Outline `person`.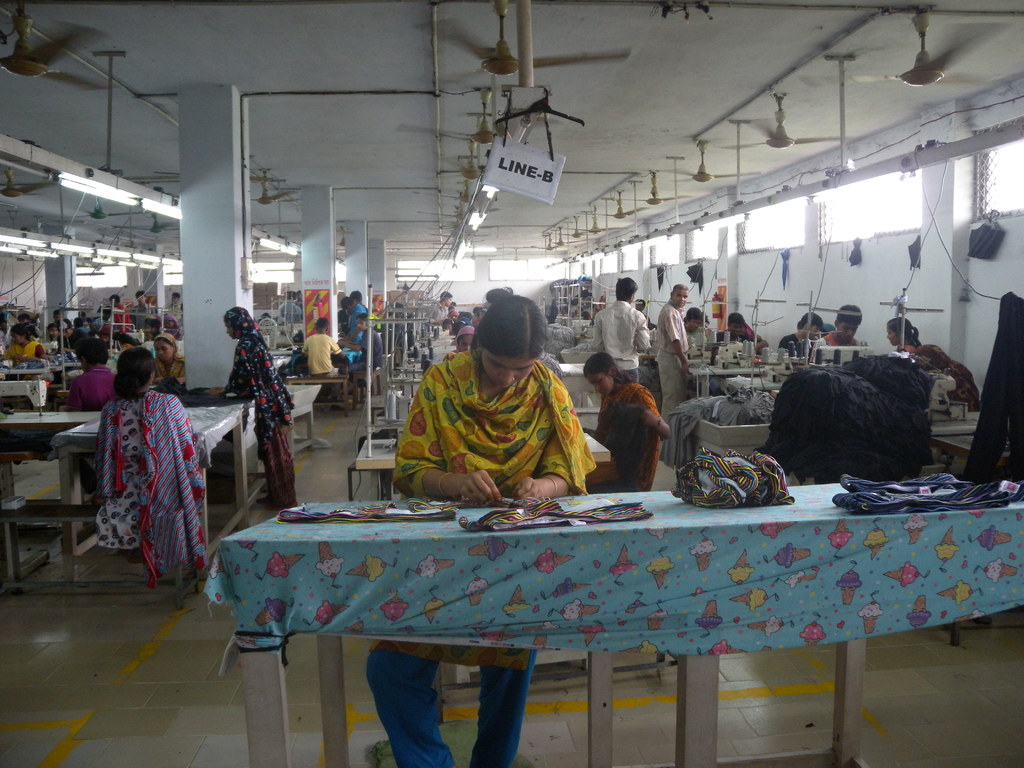
Outline: (1,328,46,367).
